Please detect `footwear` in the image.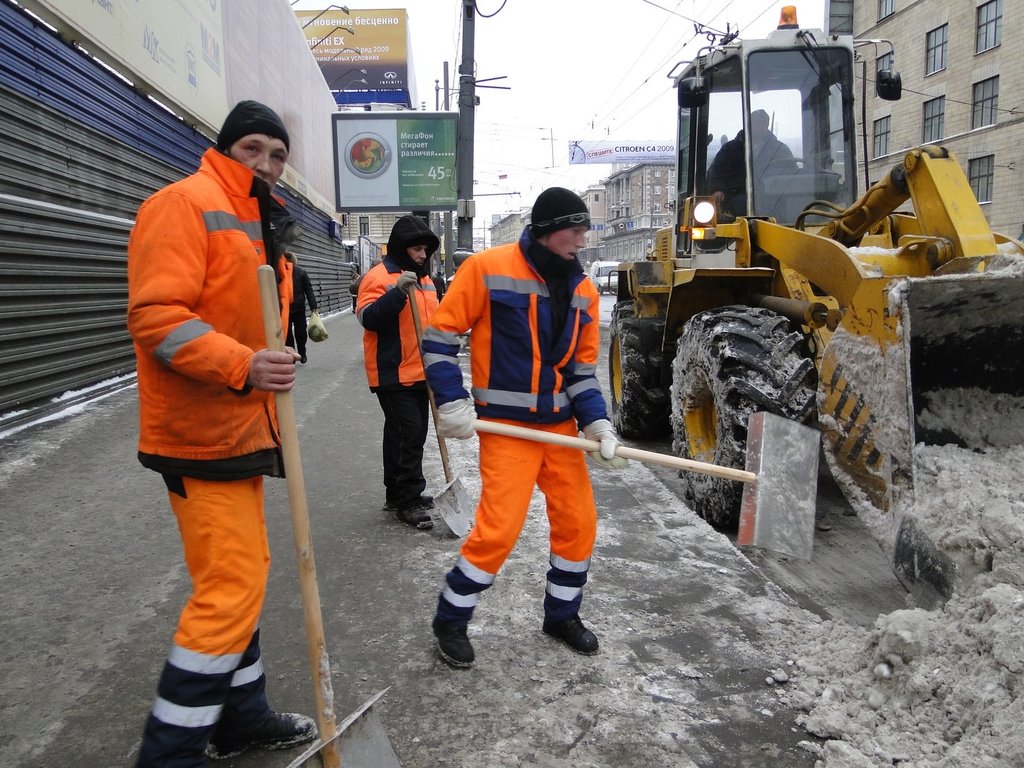
BBox(529, 572, 598, 661).
